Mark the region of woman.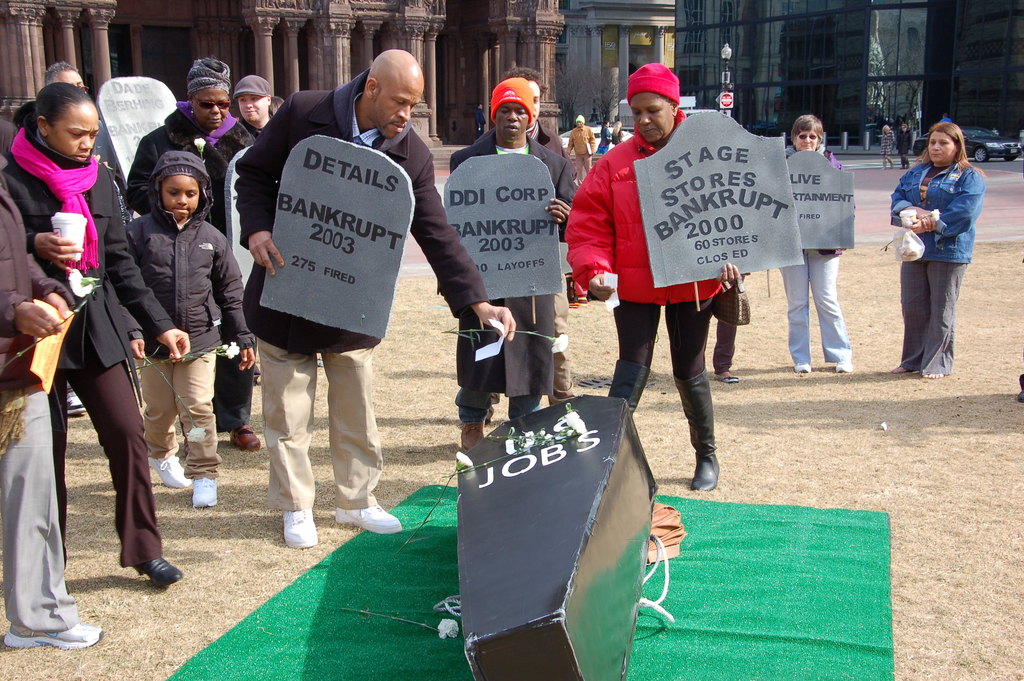
Region: BBox(129, 142, 261, 513).
